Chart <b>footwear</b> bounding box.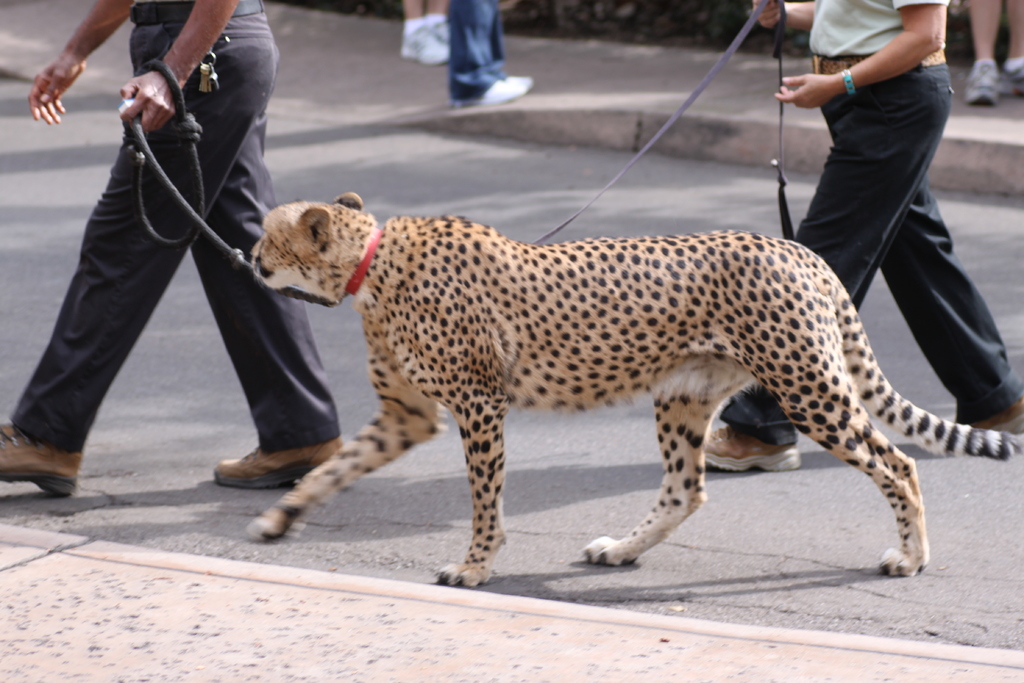
Charted: BBox(405, 24, 455, 62).
